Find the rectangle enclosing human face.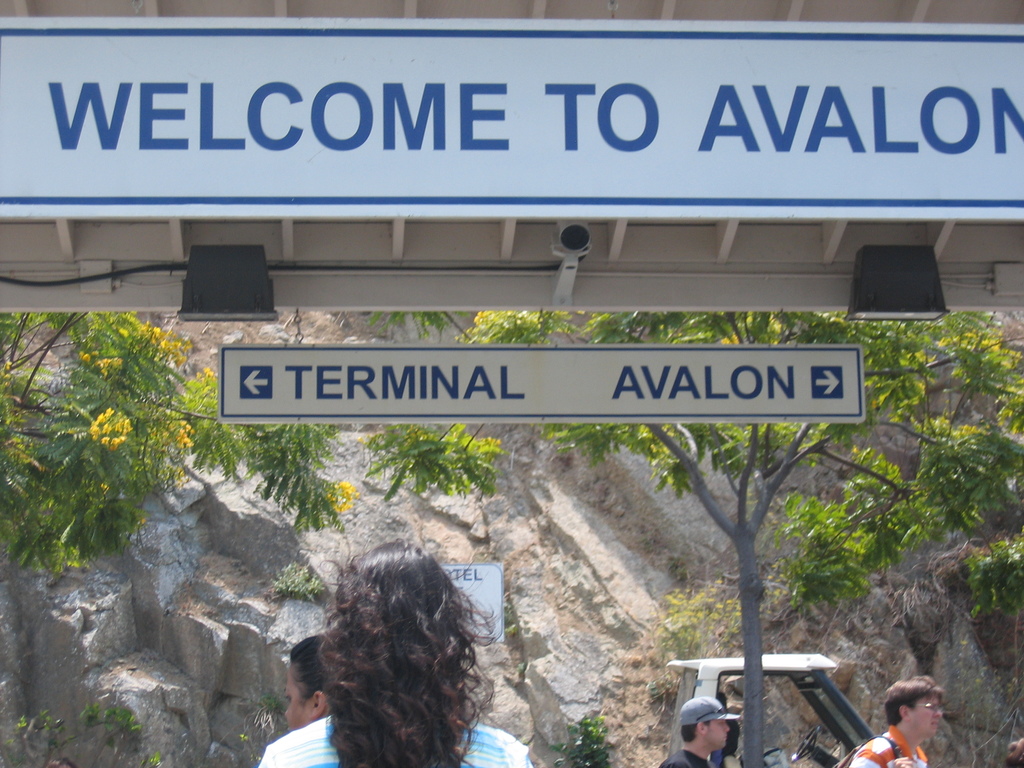
[908,696,945,735].
